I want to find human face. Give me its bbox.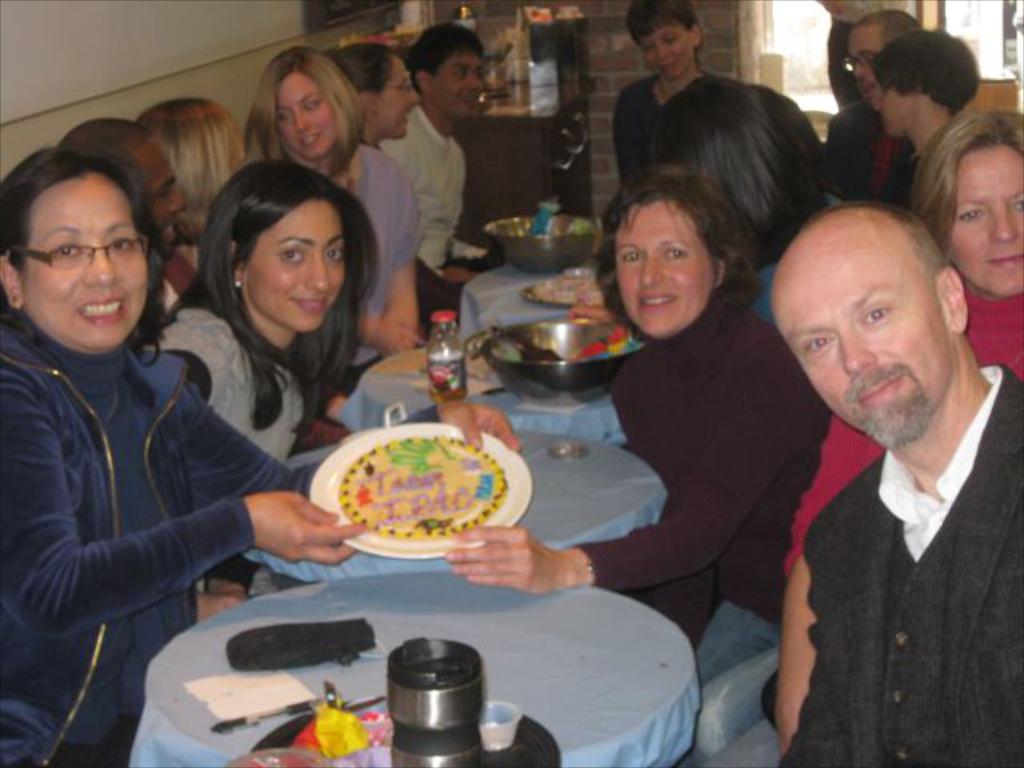
[845, 21, 878, 109].
